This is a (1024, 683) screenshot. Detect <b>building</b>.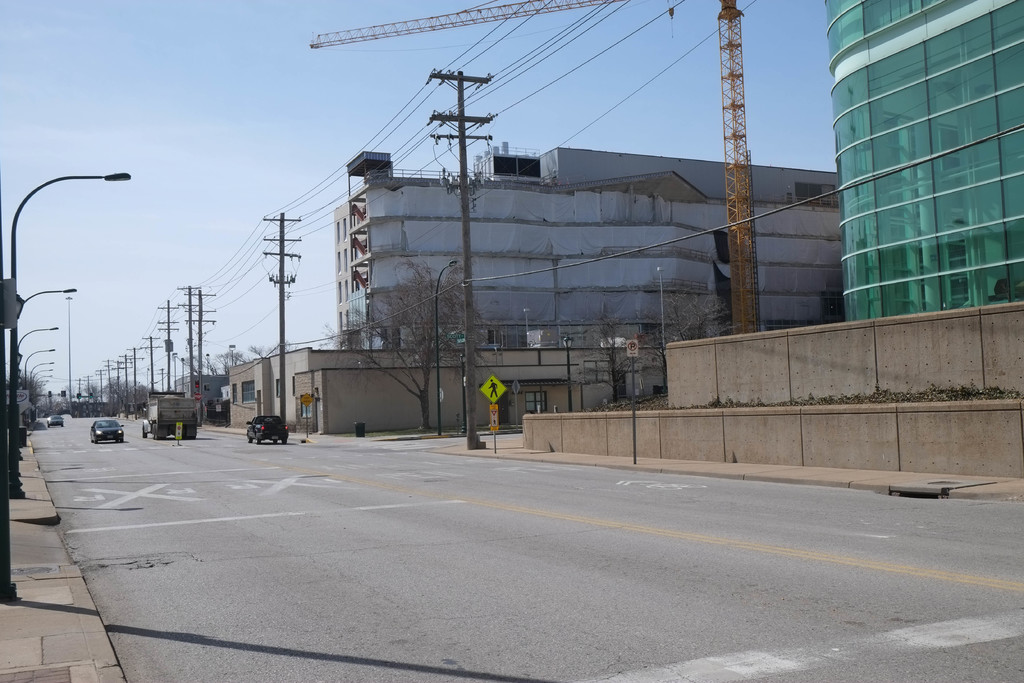
left=340, top=143, right=839, bottom=394.
